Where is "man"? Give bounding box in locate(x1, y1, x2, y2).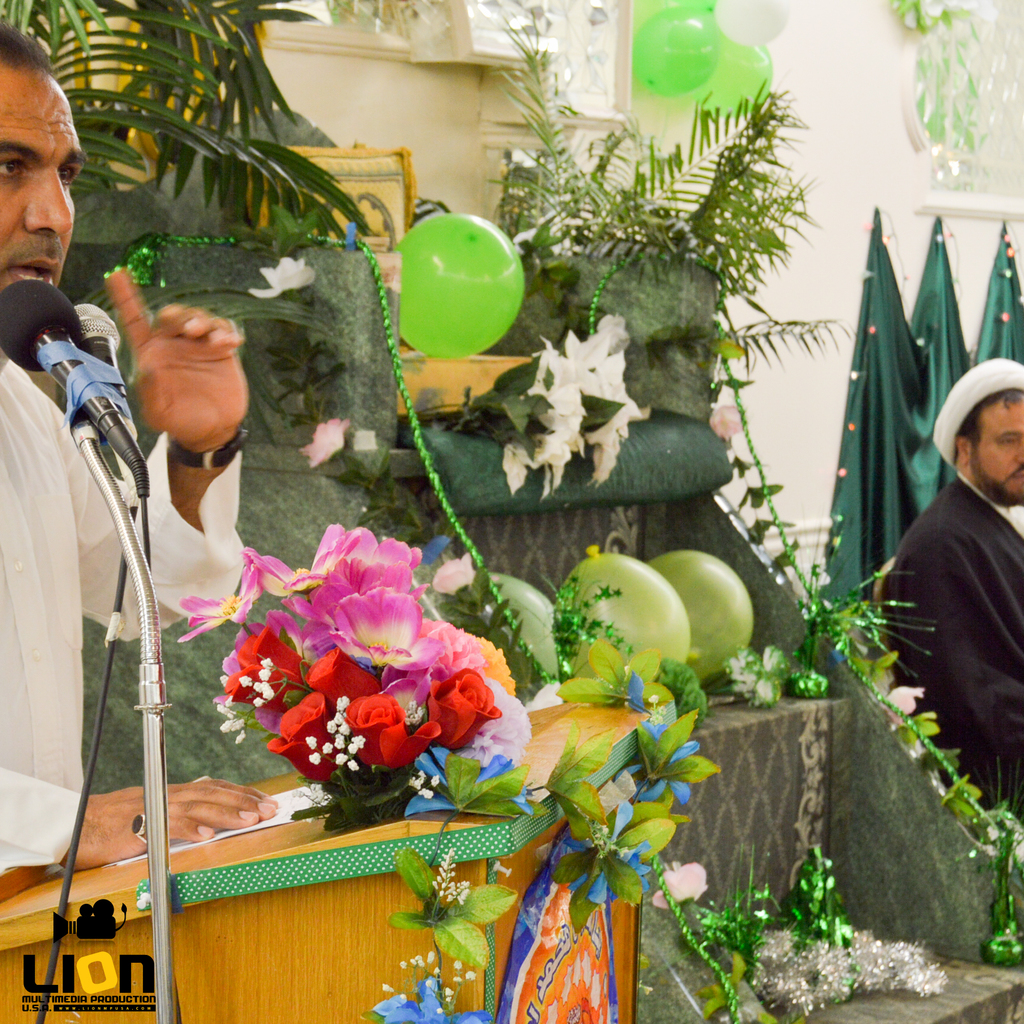
locate(0, 25, 289, 876).
